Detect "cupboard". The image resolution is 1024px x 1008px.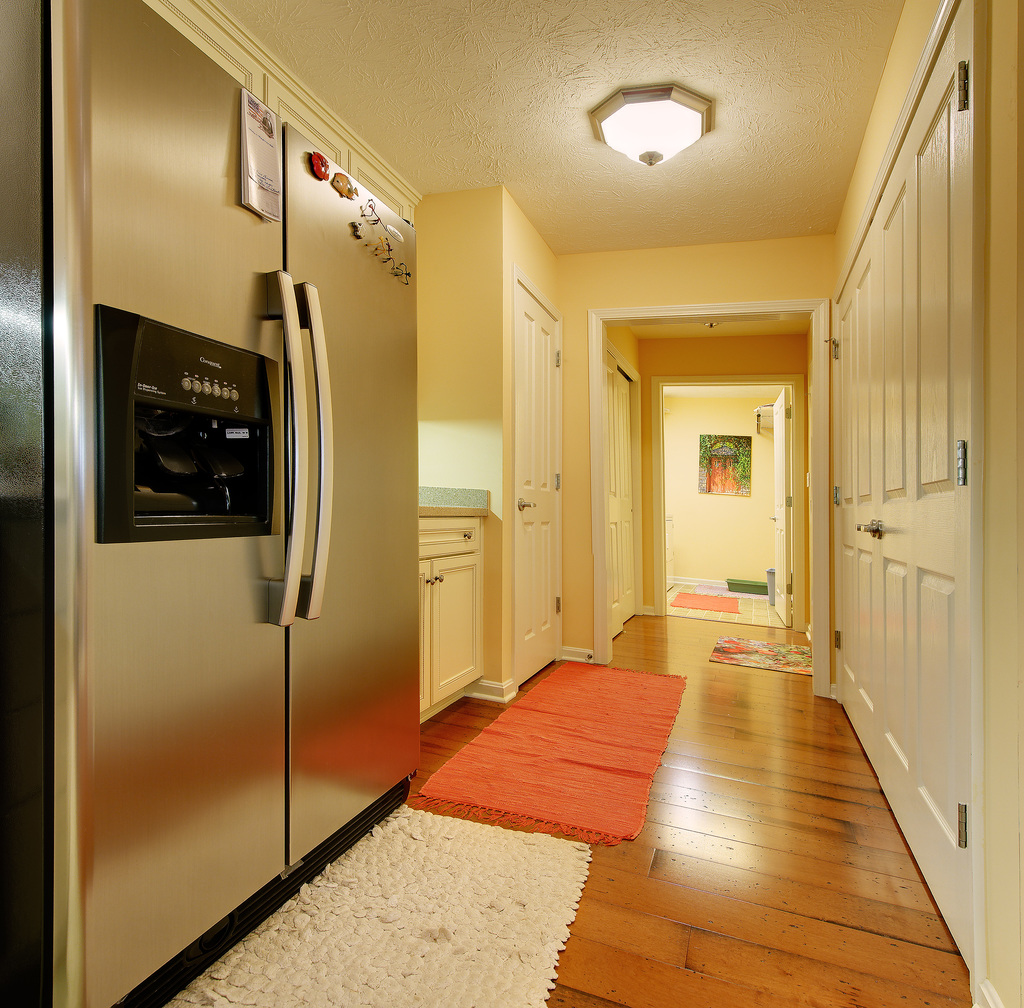
bbox=[416, 520, 481, 721].
